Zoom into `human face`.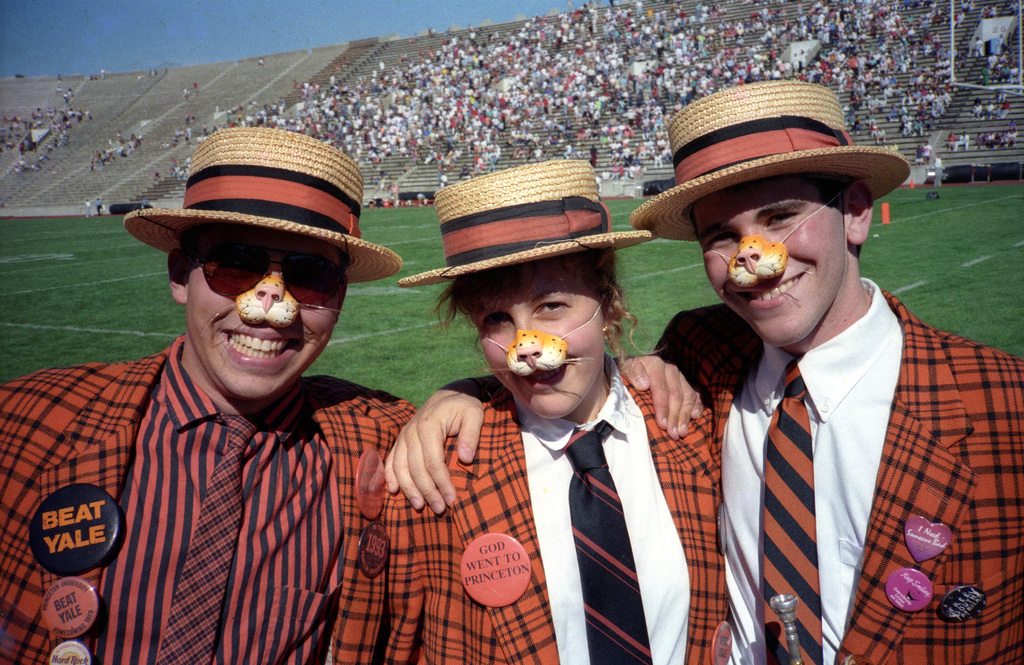
Zoom target: bbox(183, 230, 345, 398).
